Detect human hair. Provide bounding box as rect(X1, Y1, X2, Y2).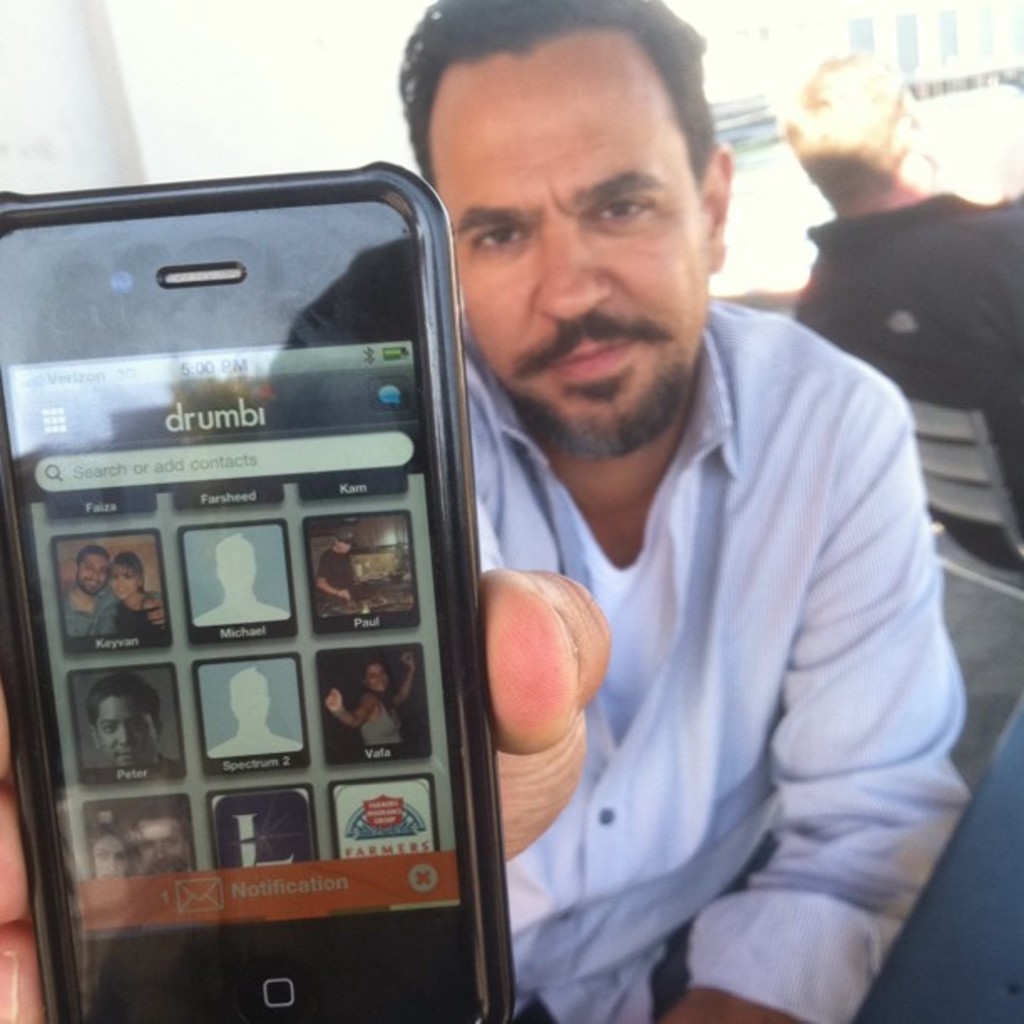
rect(360, 659, 402, 726).
